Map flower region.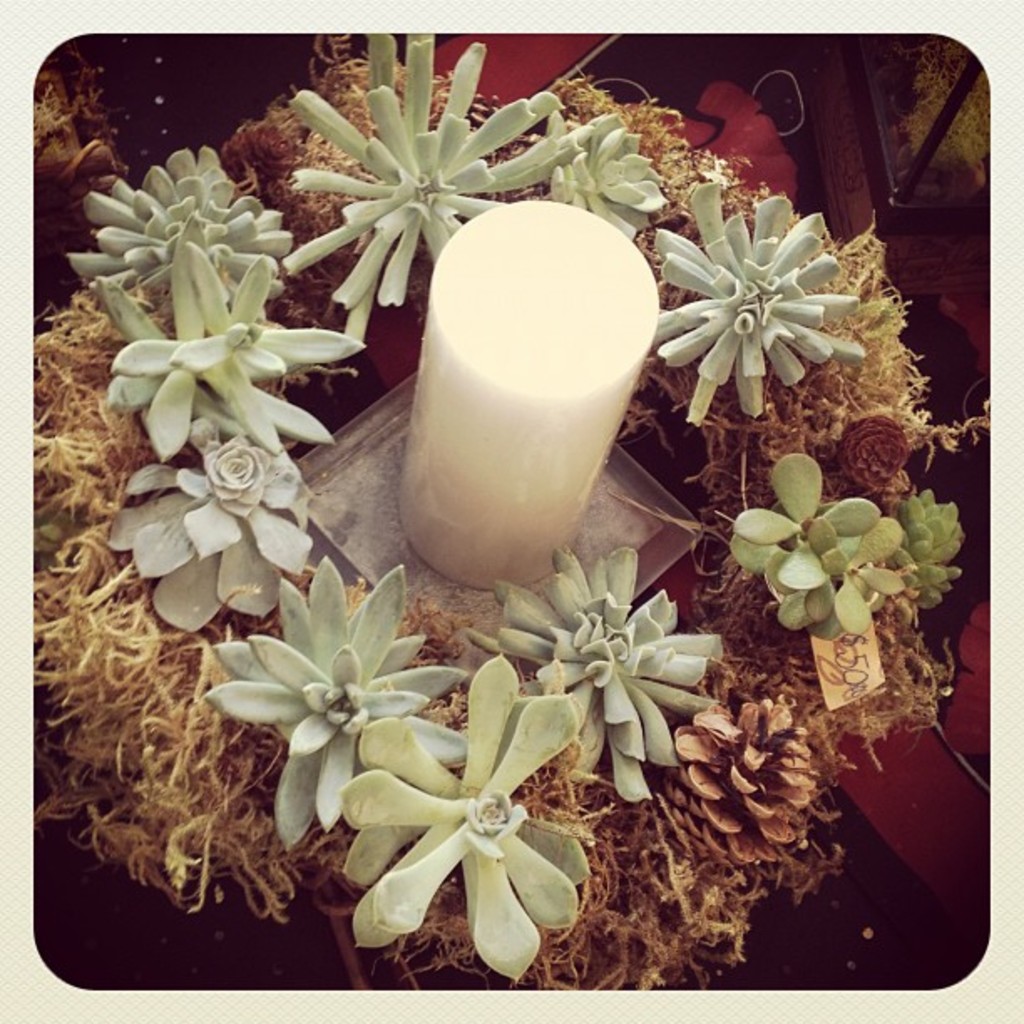
Mapped to Rect(286, 28, 572, 333).
